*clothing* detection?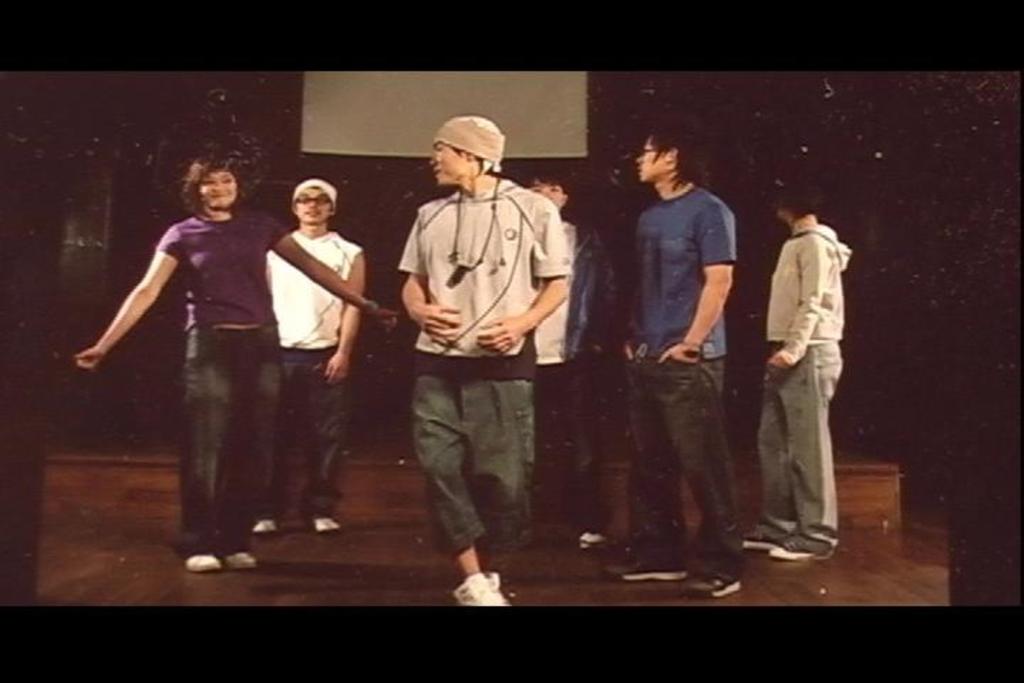
(x1=397, y1=179, x2=579, y2=556)
